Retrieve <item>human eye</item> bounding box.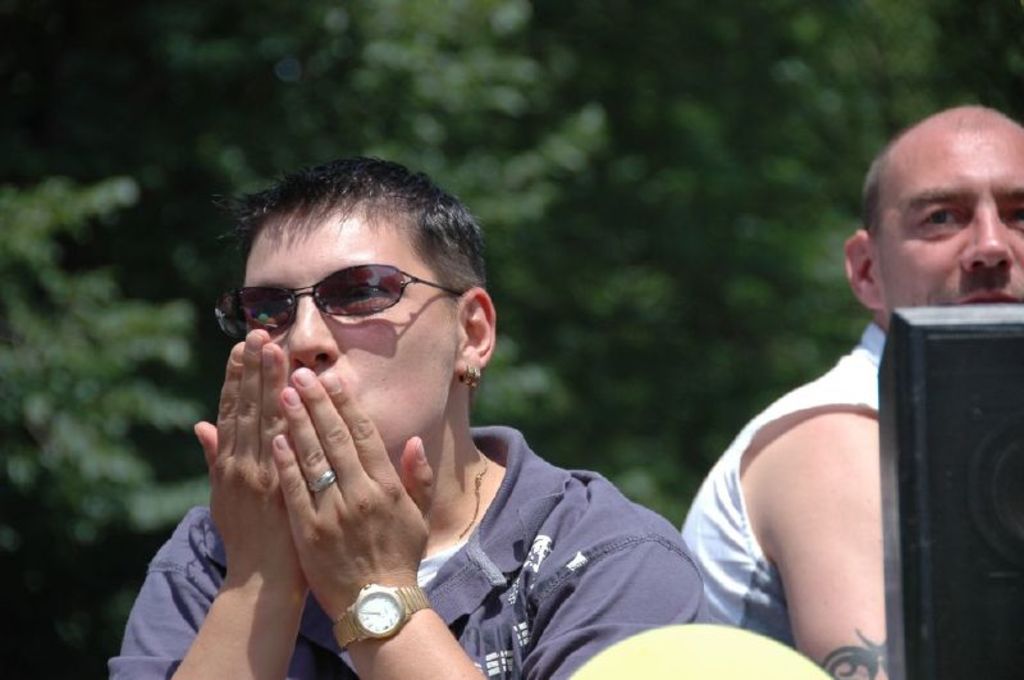
Bounding box: select_region(244, 298, 285, 324).
